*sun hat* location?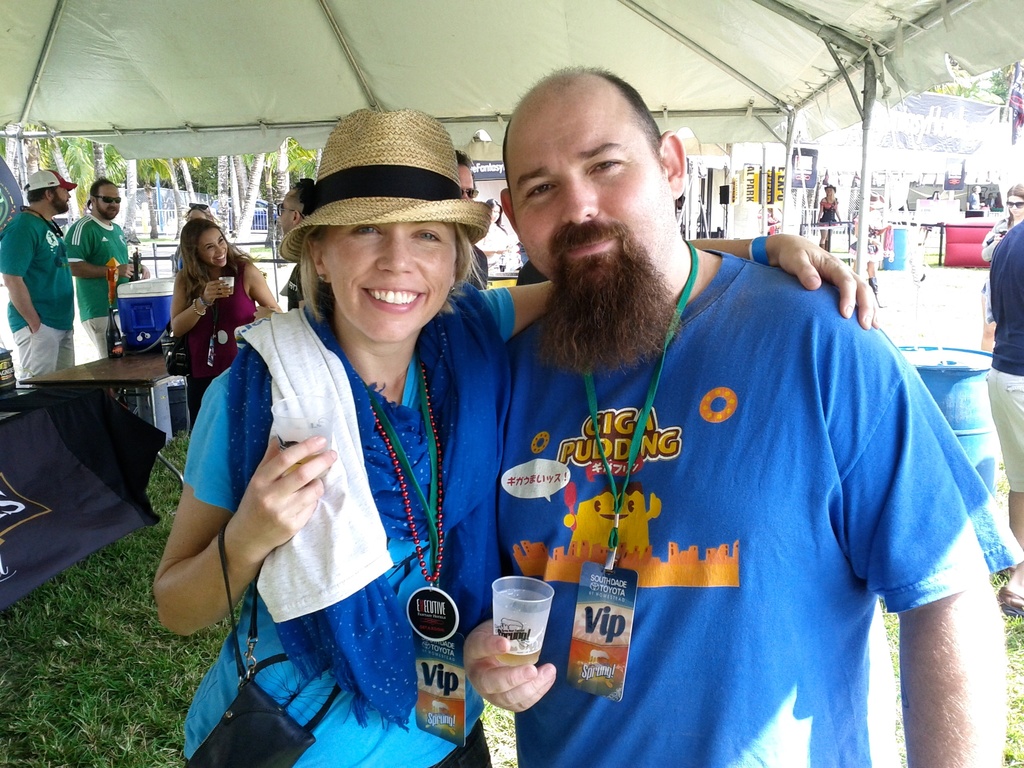
locate(25, 166, 80, 192)
